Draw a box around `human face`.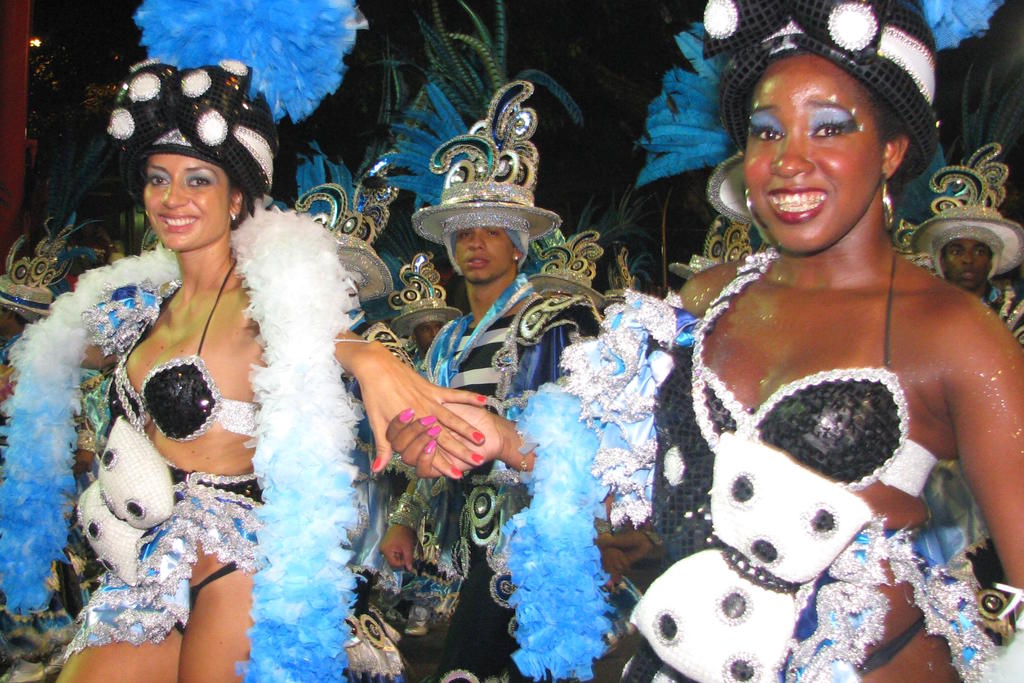
939 240 991 292.
